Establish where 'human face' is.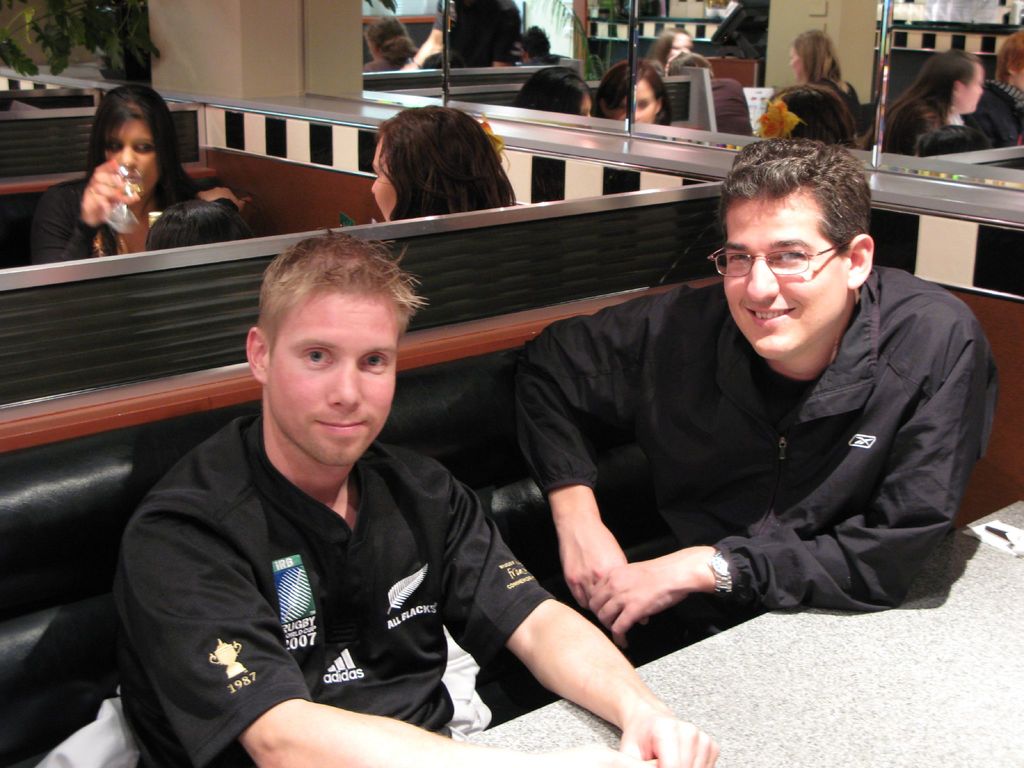
Established at crop(612, 79, 659, 126).
